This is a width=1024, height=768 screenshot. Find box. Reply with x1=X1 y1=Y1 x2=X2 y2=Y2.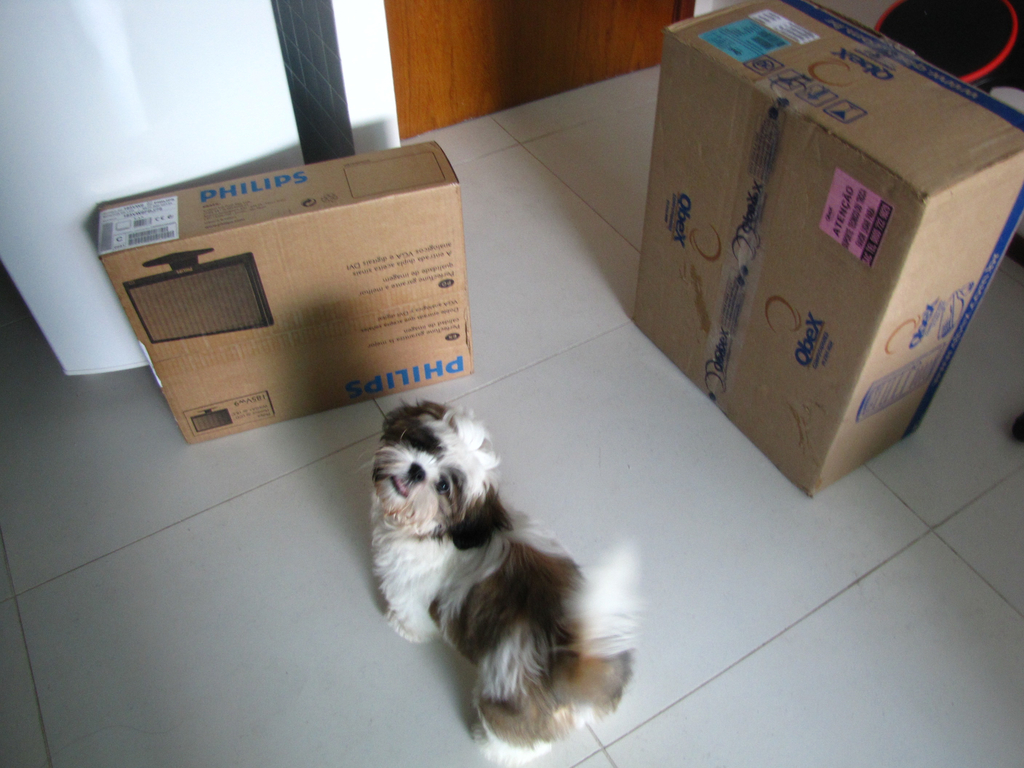
x1=95 y1=138 x2=472 y2=449.
